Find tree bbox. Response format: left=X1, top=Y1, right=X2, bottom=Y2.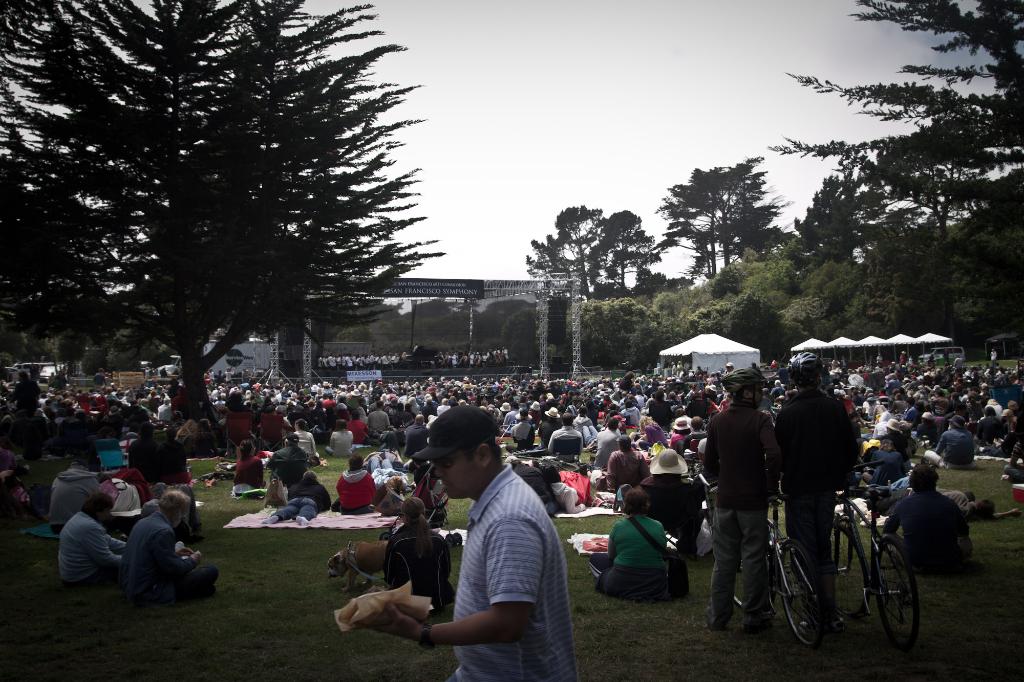
left=771, top=0, right=1023, bottom=329.
